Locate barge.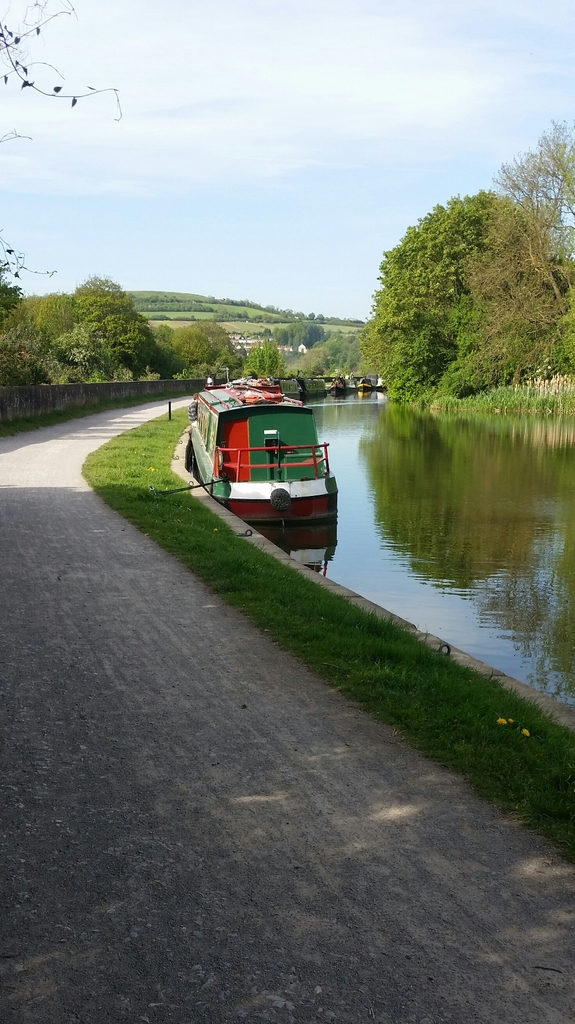
Bounding box: box(191, 374, 342, 526).
